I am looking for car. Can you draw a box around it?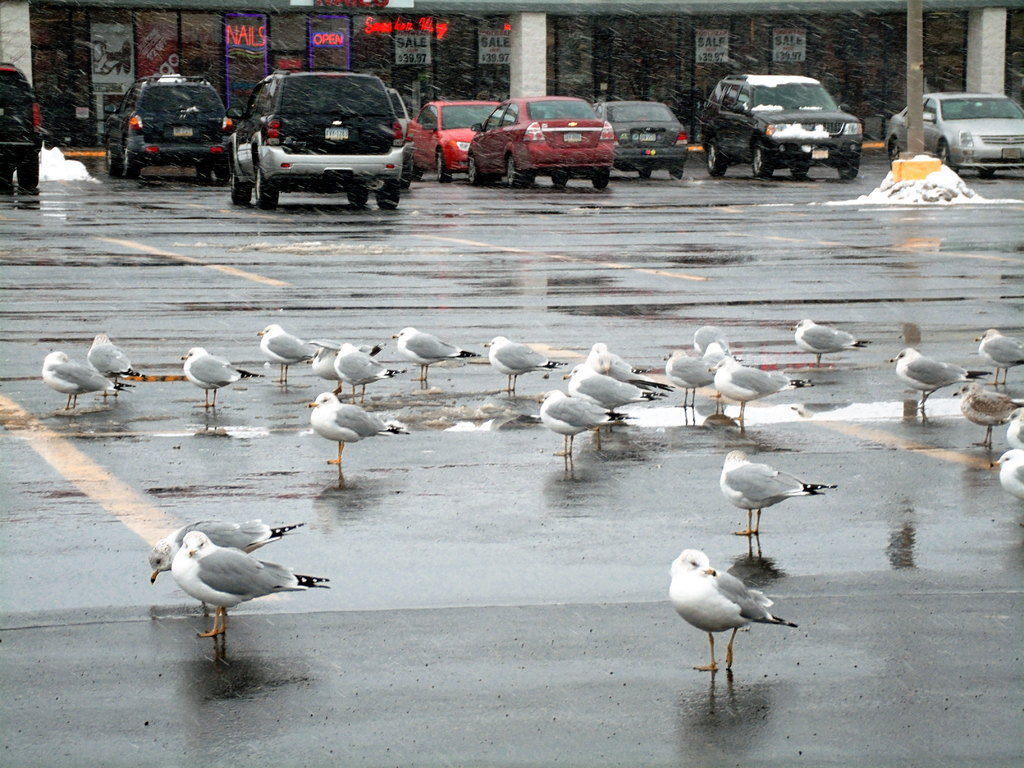
Sure, the bounding box is 697,74,863,179.
